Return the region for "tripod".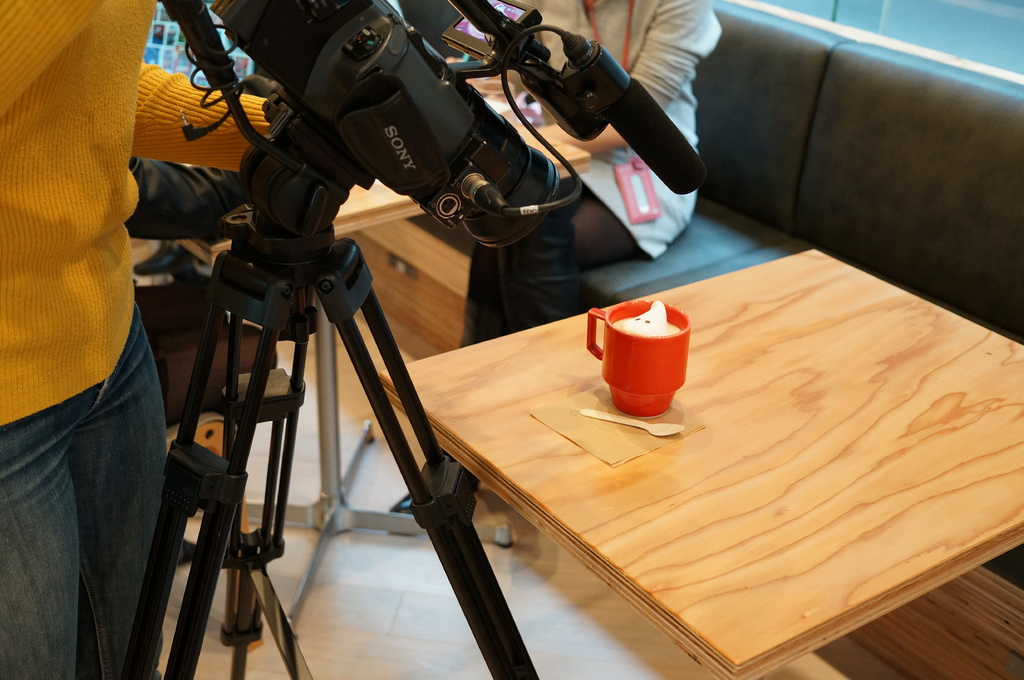
rect(118, 201, 547, 679).
